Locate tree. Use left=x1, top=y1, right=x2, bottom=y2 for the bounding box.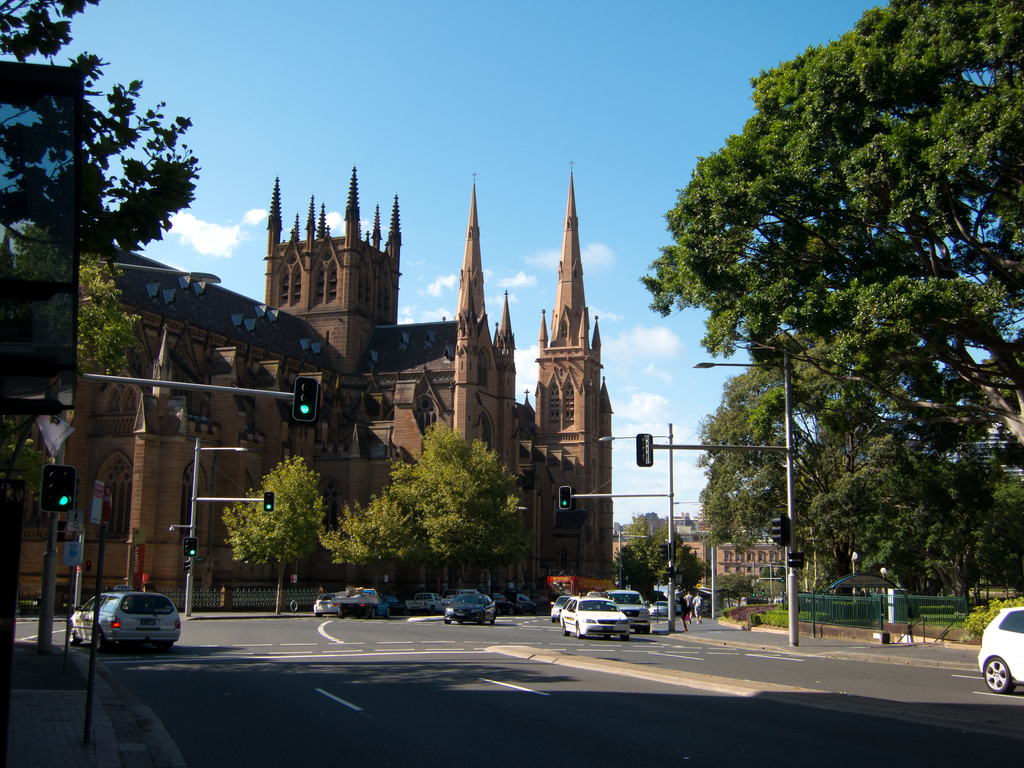
left=386, top=413, right=534, bottom=590.
